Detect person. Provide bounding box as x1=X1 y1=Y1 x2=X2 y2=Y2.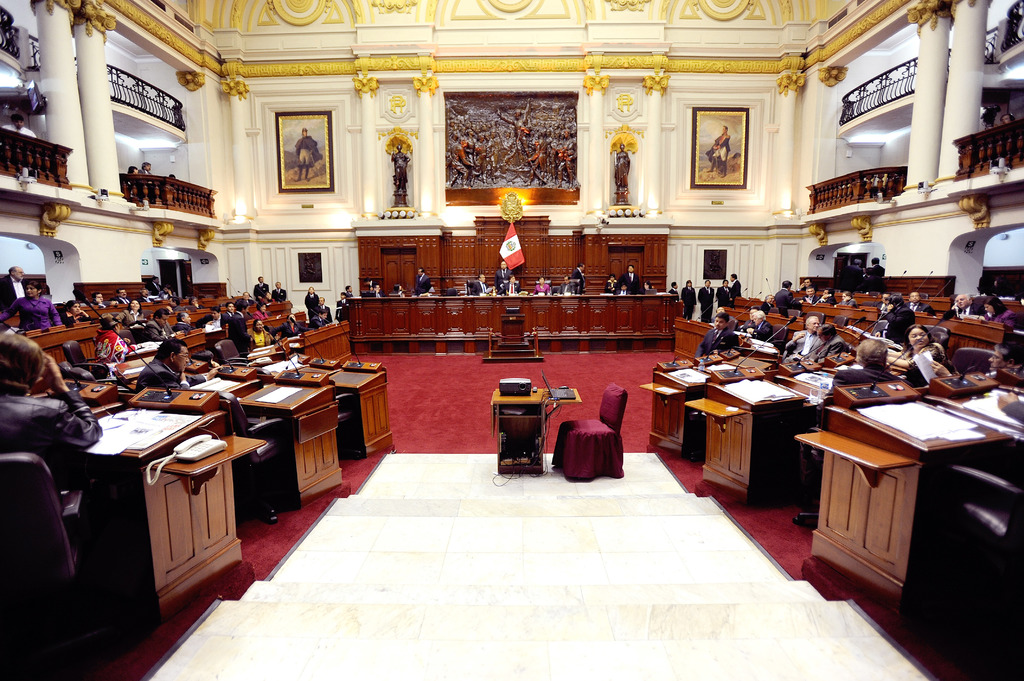
x1=148 y1=305 x2=173 y2=343.
